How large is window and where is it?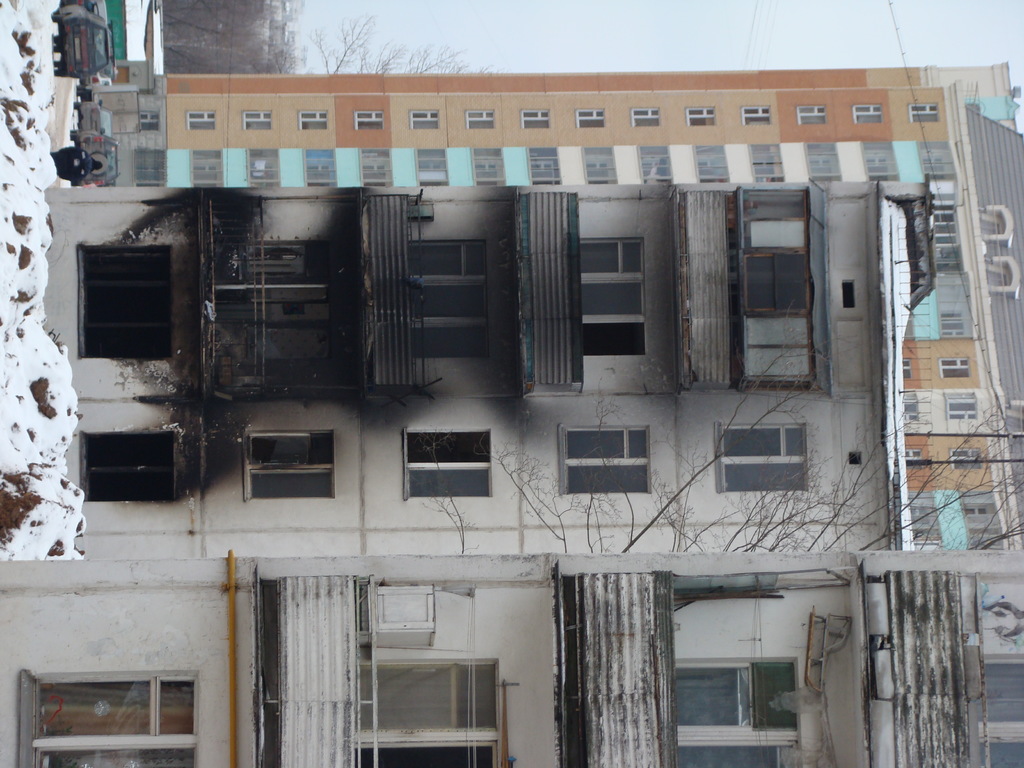
Bounding box: (x1=804, y1=142, x2=841, y2=180).
